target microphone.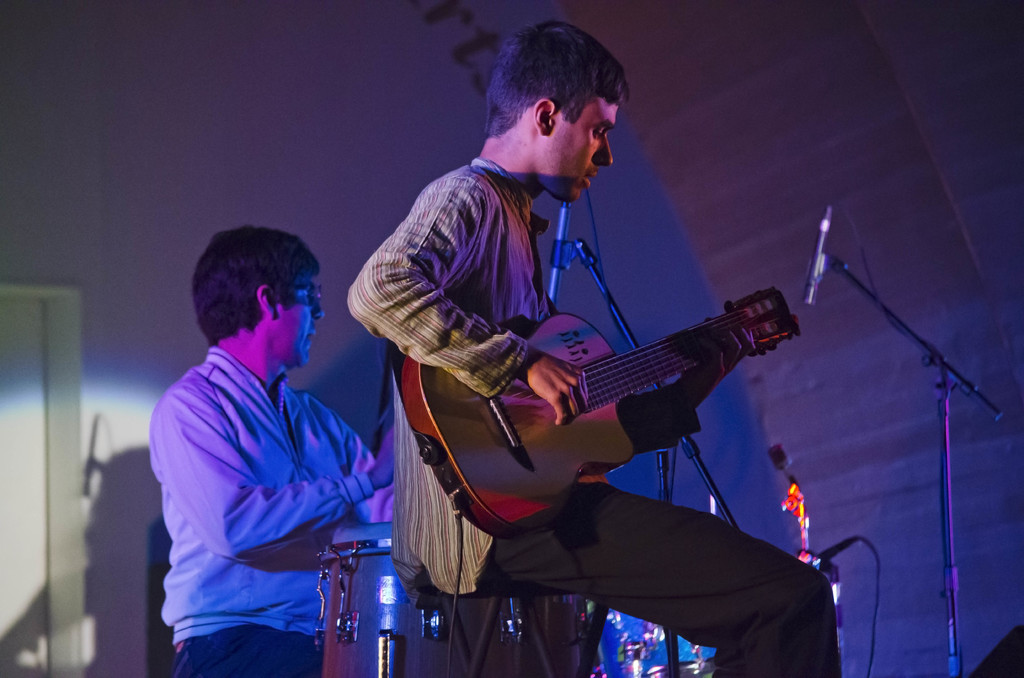
Target region: [x1=804, y1=213, x2=831, y2=303].
